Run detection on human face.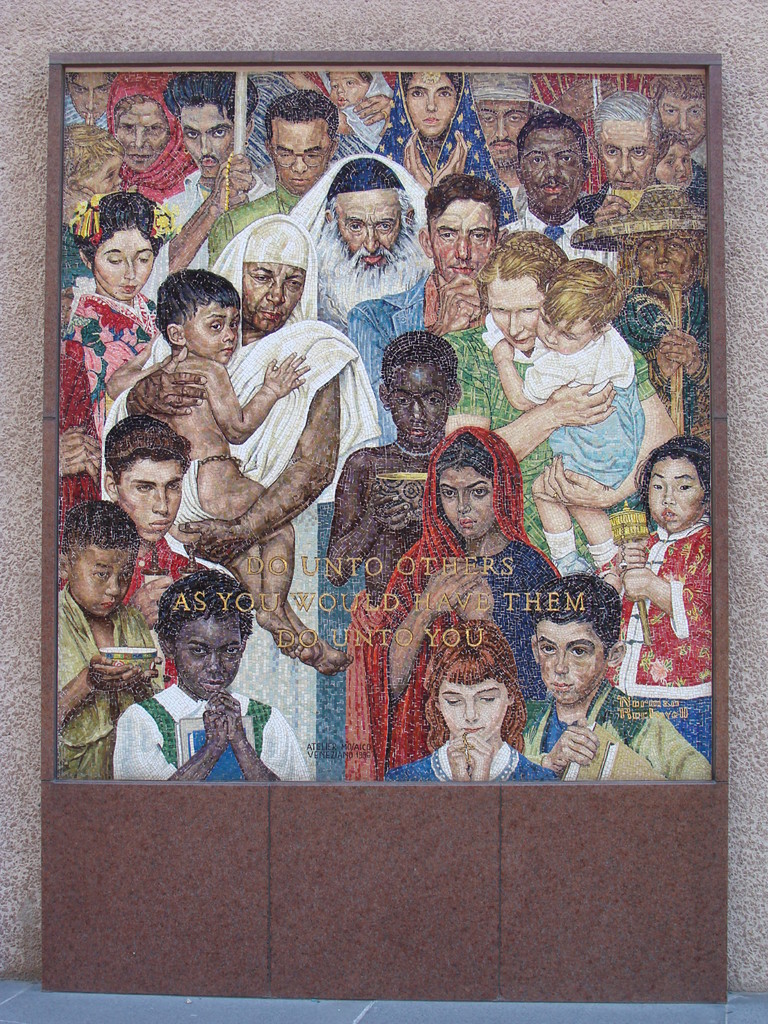
Result: 84:151:119:189.
